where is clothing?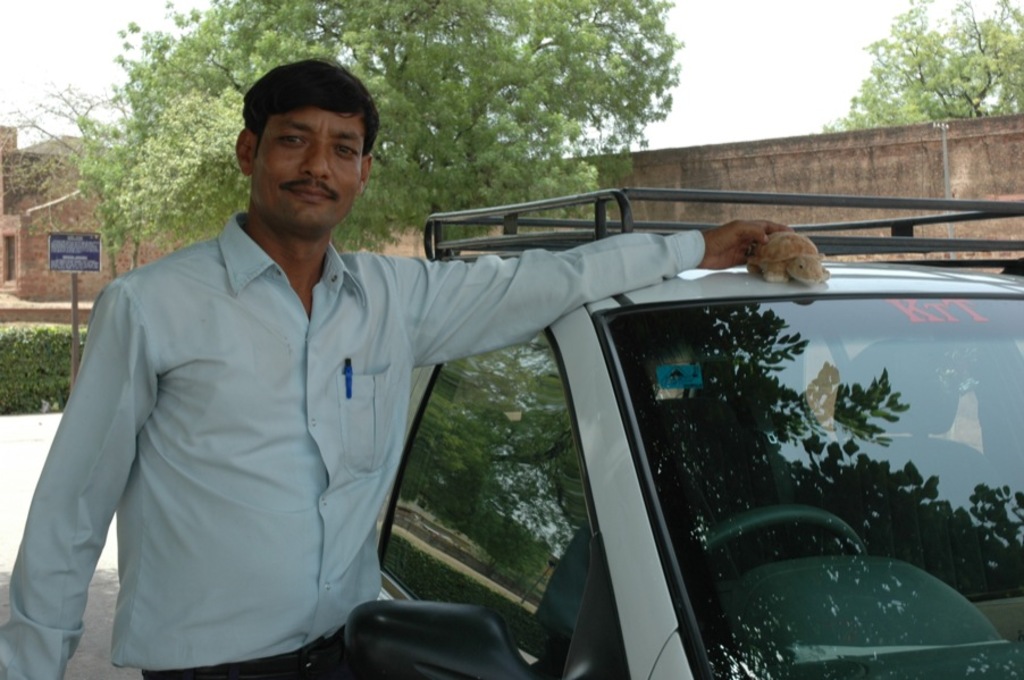
region(0, 204, 706, 679).
